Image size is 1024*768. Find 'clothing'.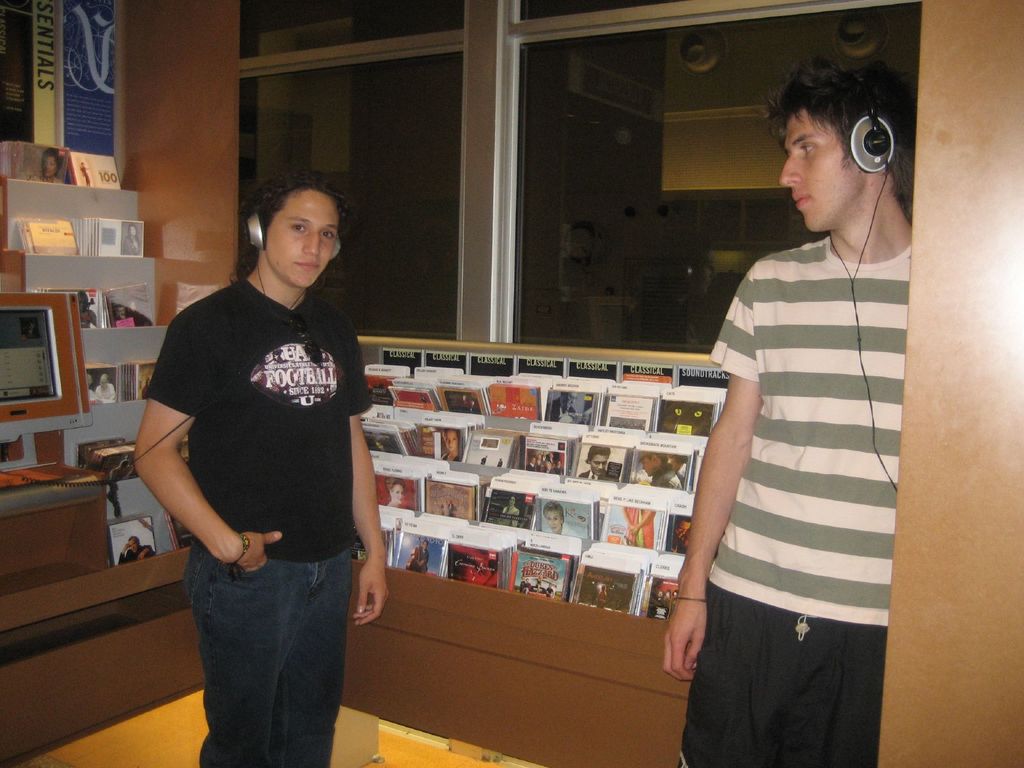
541/396/580/421.
